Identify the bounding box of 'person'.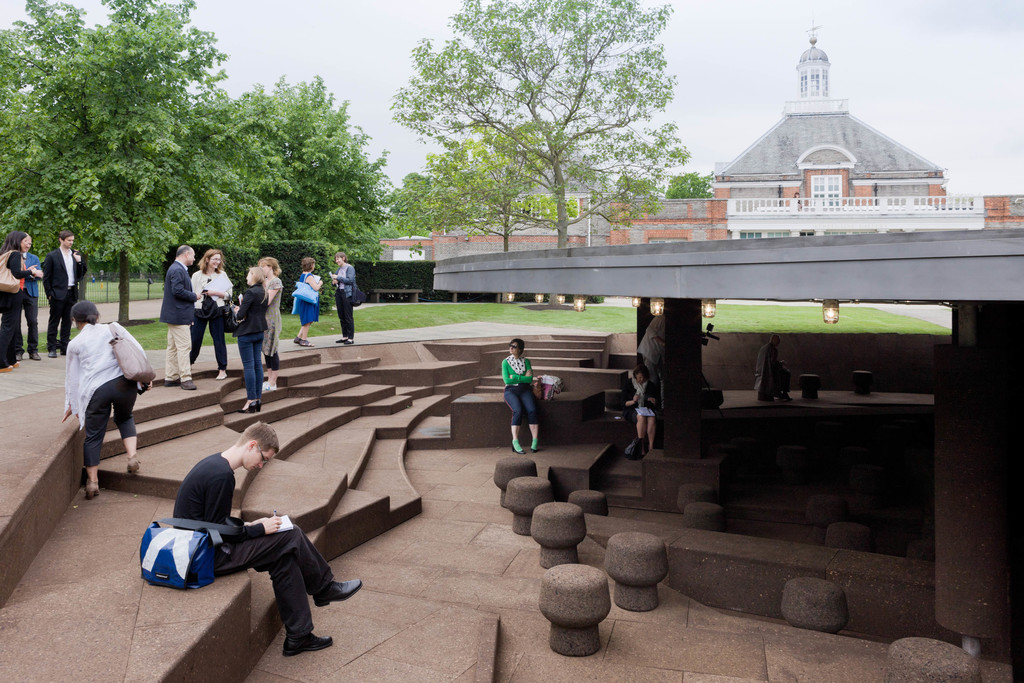
left=15, top=234, right=48, bottom=360.
